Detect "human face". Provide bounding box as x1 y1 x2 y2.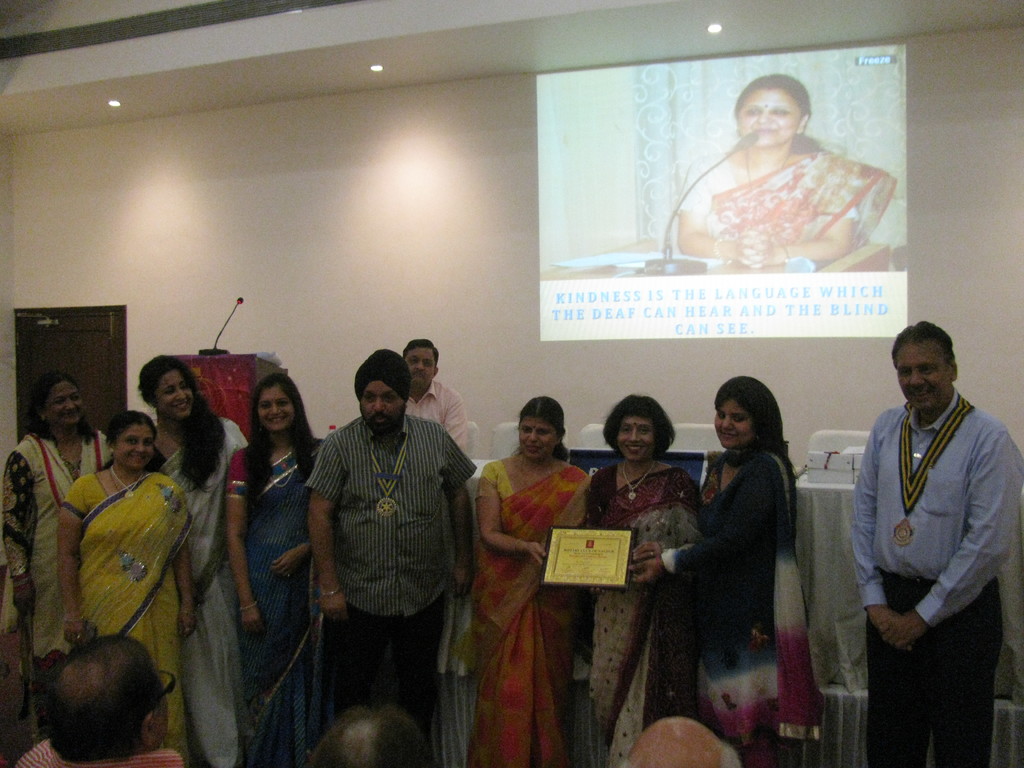
259 390 292 433.
